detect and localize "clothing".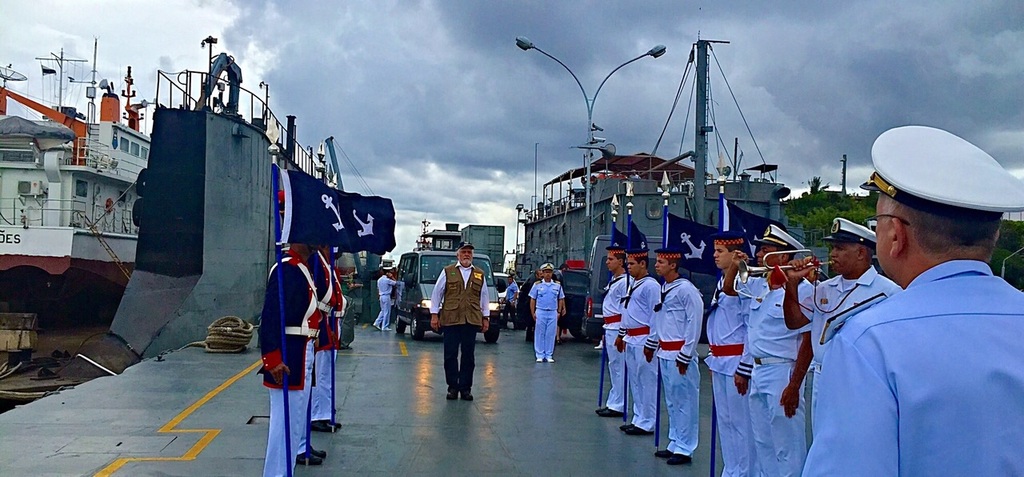
Localized at [790, 267, 898, 476].
